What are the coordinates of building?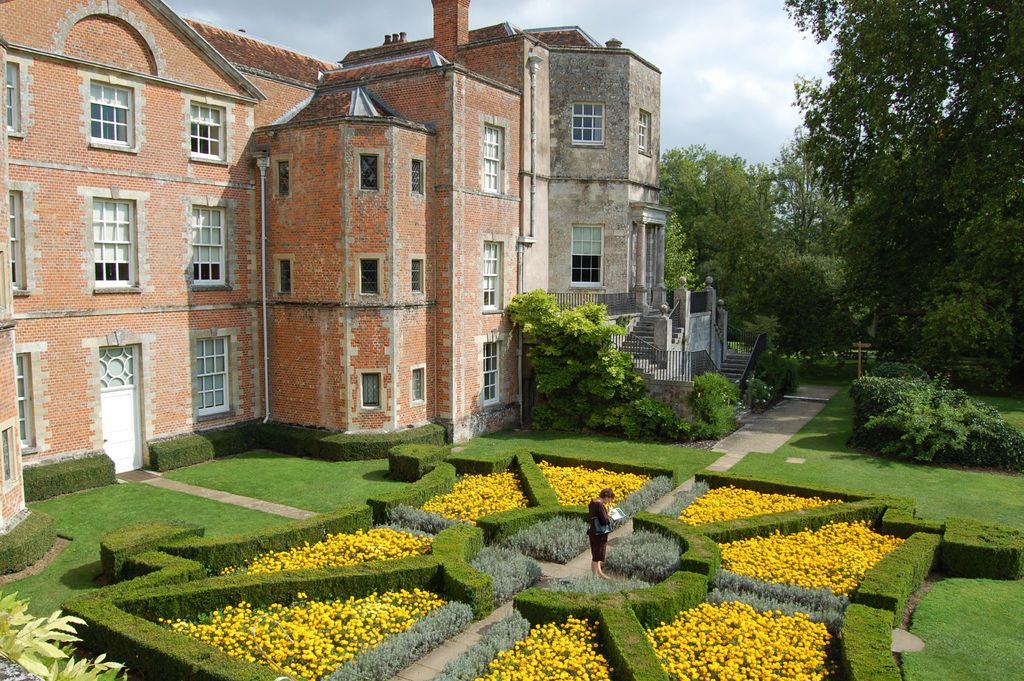
pyautogui.locateOnScreen(4, 0, 730, 575).
